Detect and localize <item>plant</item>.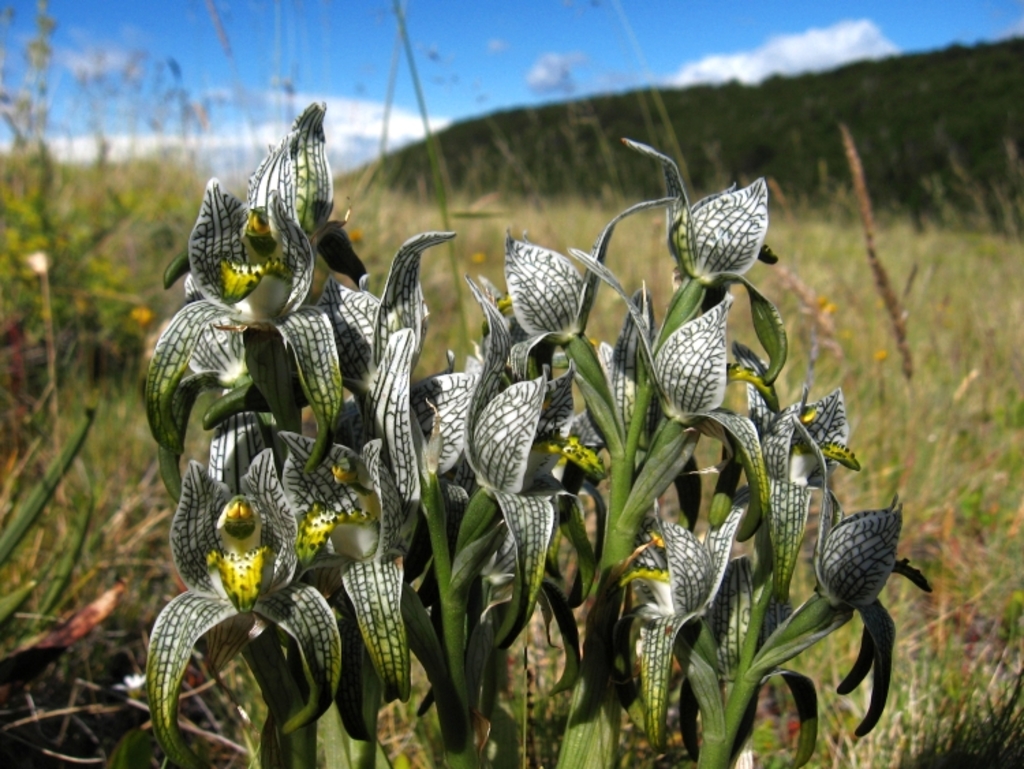
Localized at <box>11,0,355,433</box>.
